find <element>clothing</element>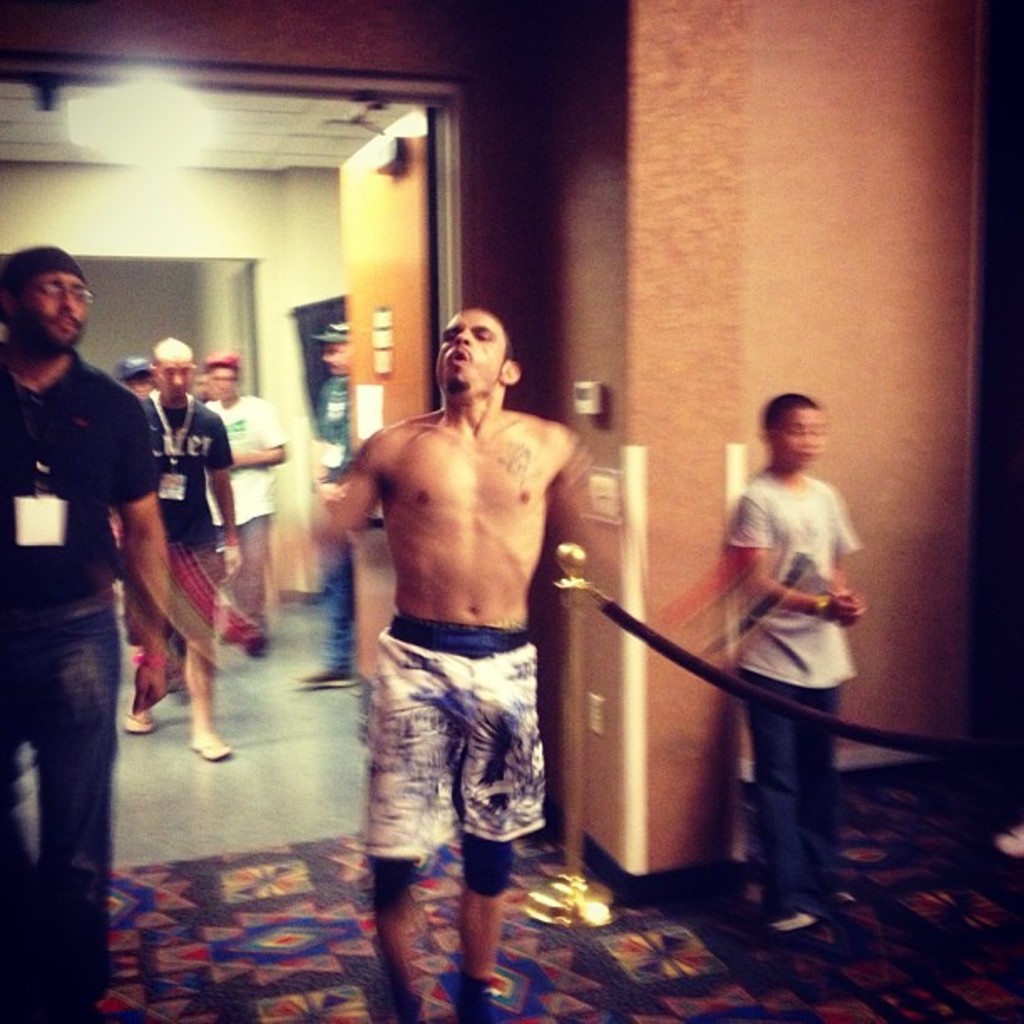
(left=731, top=462, right=862, bottom=925)
